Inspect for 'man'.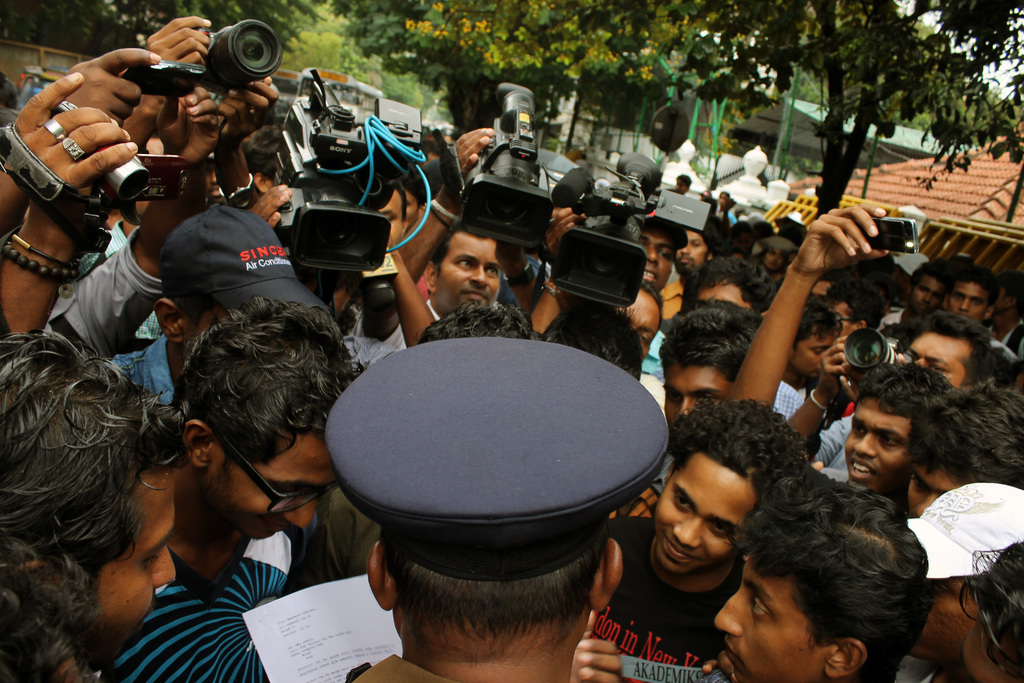
Inspection: select_region(898, 370, 1023, 521).
